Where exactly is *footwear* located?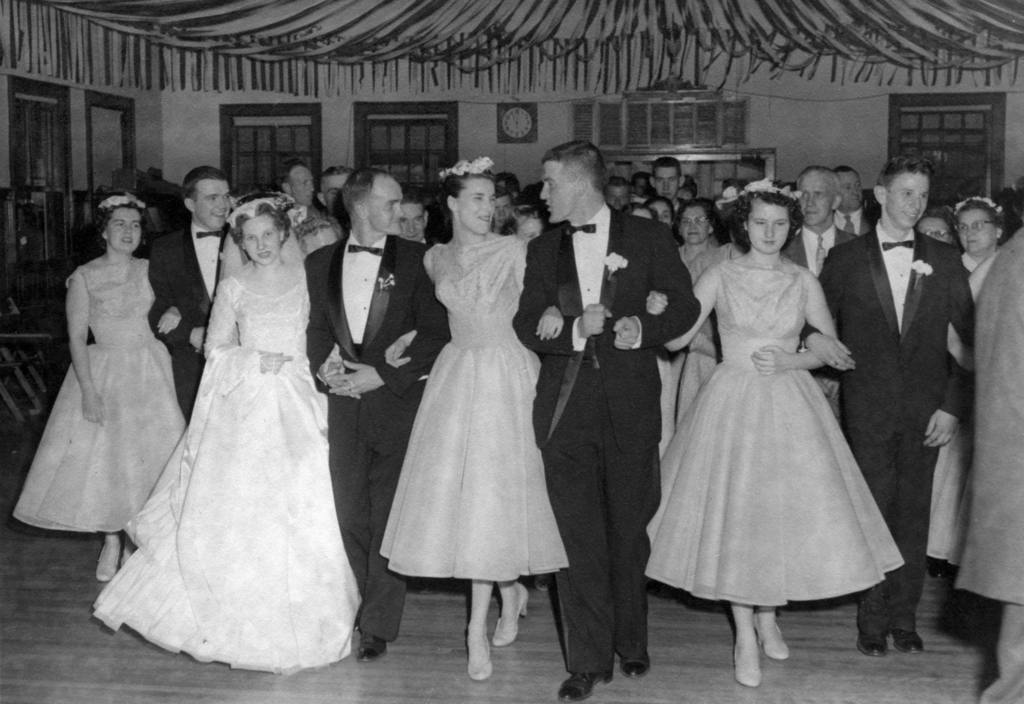
Its bounding box is <bbox>732, 638, 764, 689</bbox>.
